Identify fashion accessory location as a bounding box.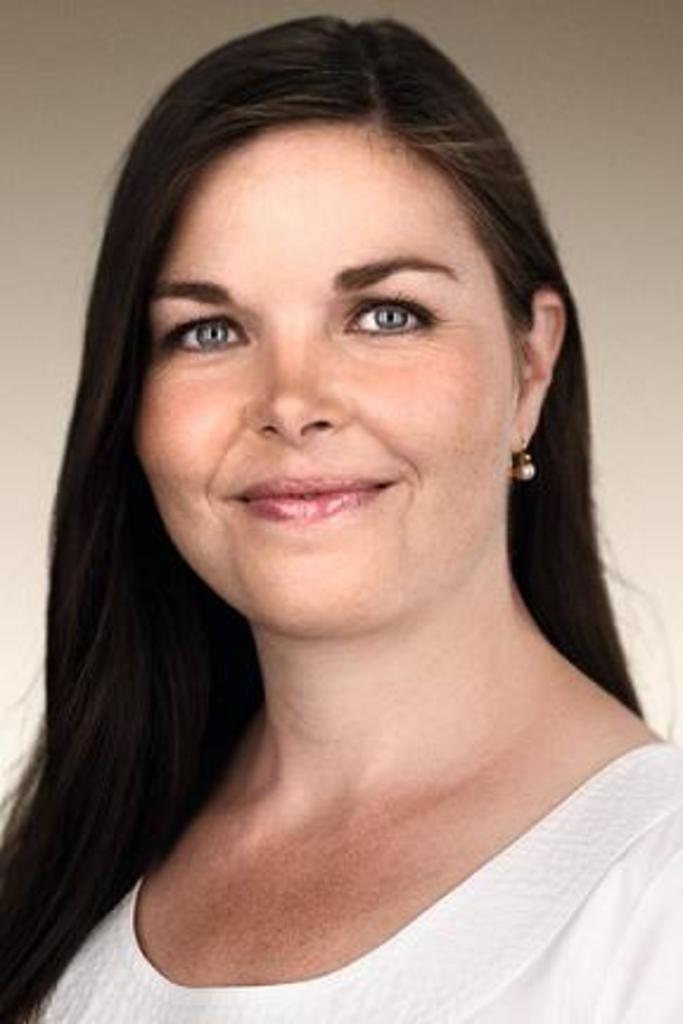
BBox(505, 429, 536, 486).
